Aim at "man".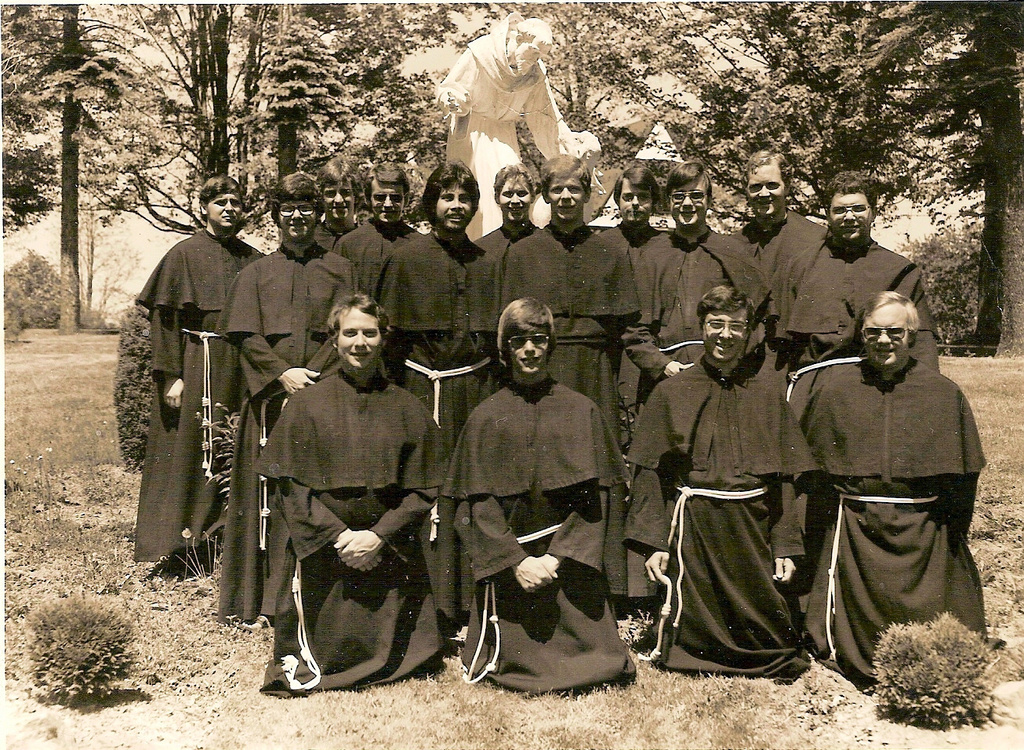
Aimed at 597:165:670:271.
